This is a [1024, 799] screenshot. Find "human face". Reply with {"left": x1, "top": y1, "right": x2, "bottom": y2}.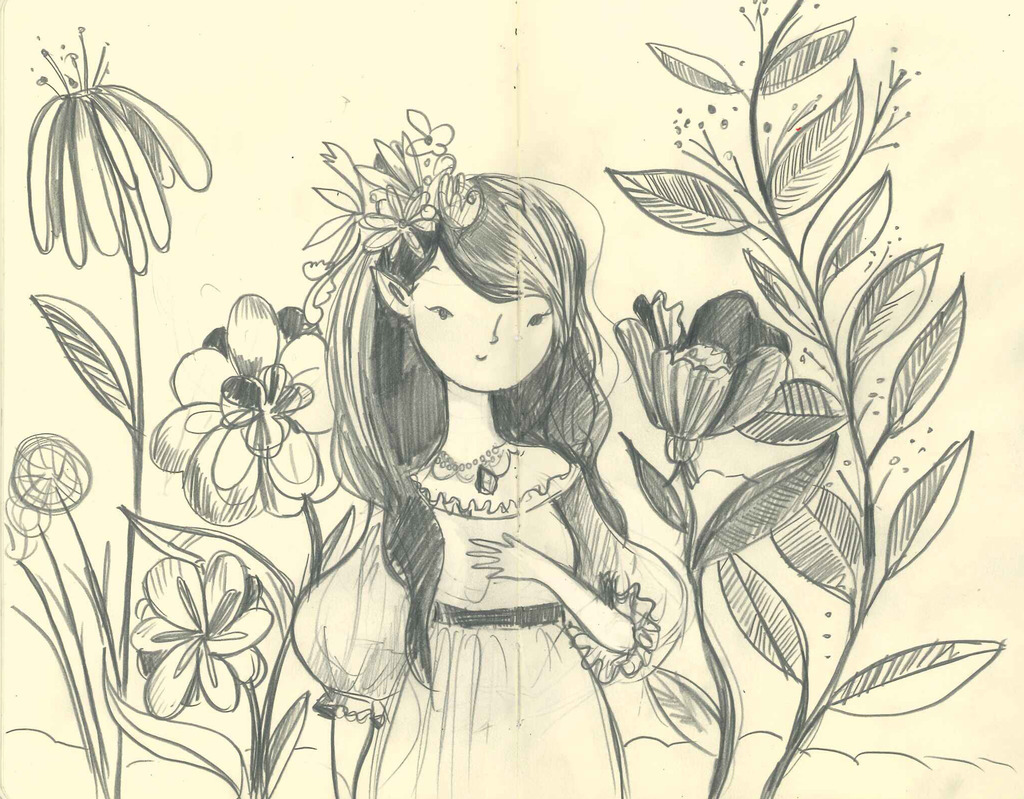
{"left": 413, "top": 247, "right": 552, "bottom": 394}.
